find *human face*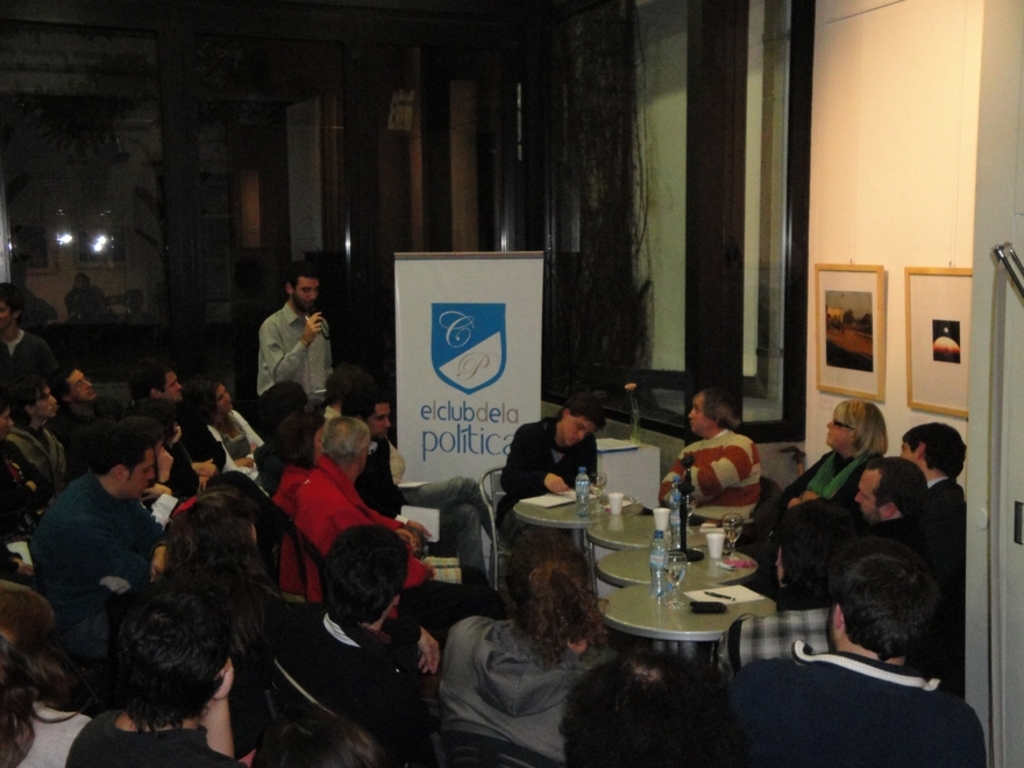
(left=688, top=393, right=704, bottom=433)
